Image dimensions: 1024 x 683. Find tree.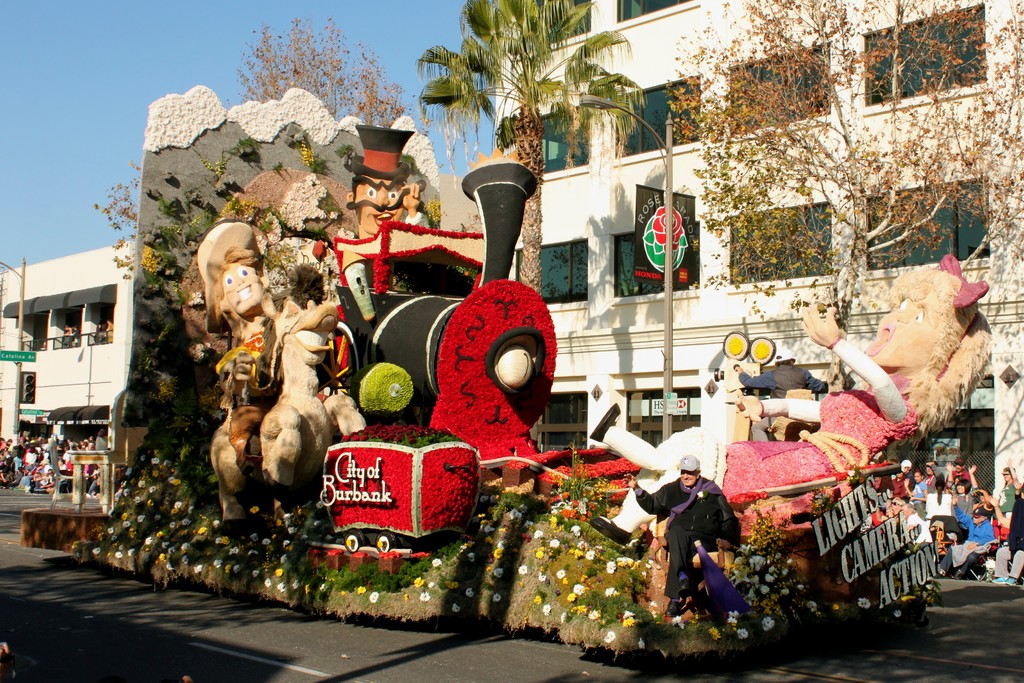
crop(242, 15, 404, 122).
